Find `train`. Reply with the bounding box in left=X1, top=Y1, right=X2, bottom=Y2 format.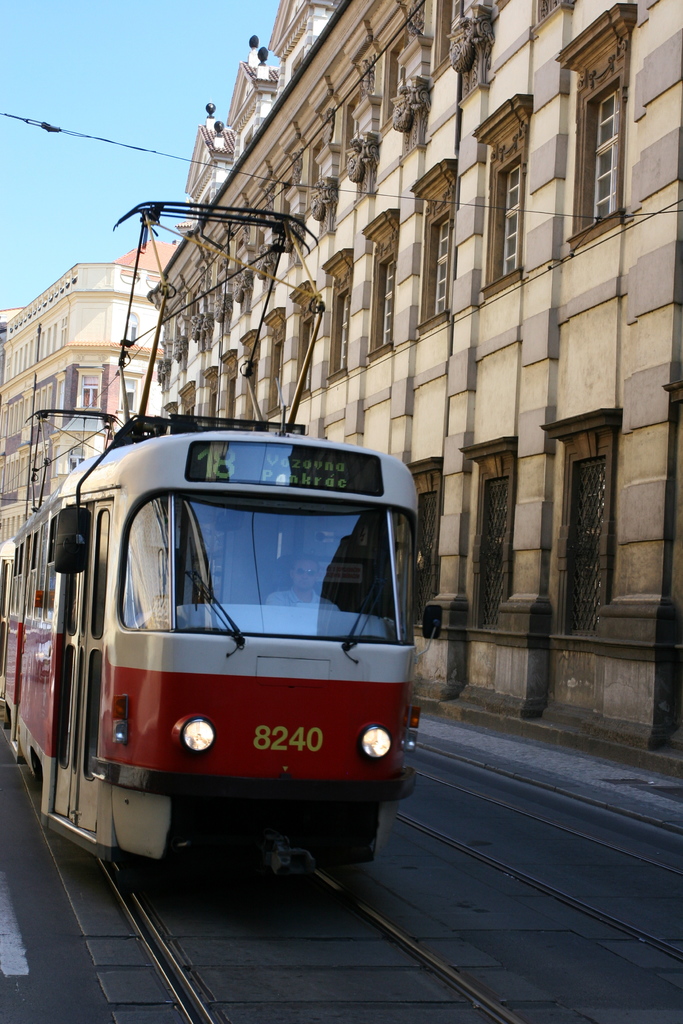
left=1, top=200, right=418, bottom=899.
